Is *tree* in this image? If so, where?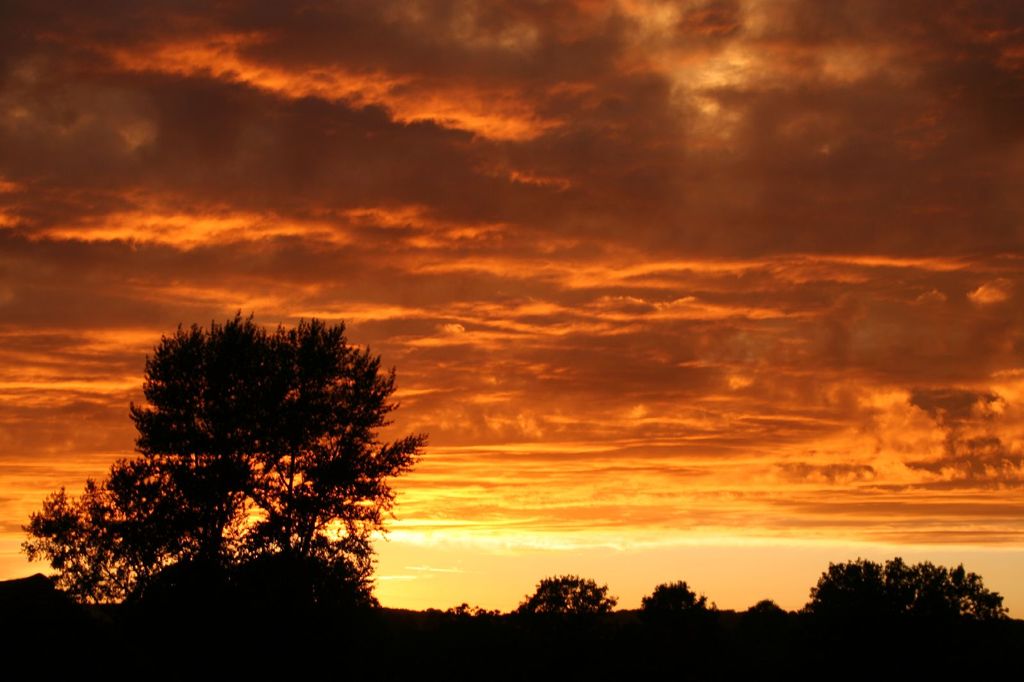
Yes, at {"x1": 801, "y1": 556, "x2": 1016, "y2": 635}.
